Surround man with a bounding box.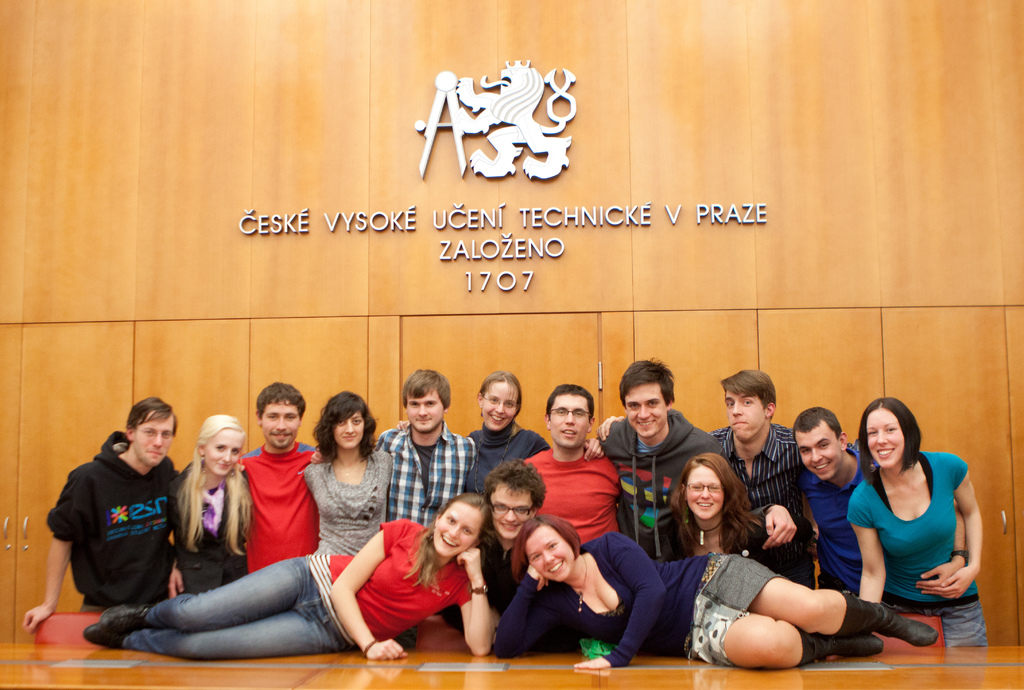
bbox(440, 452, 547, 635).
